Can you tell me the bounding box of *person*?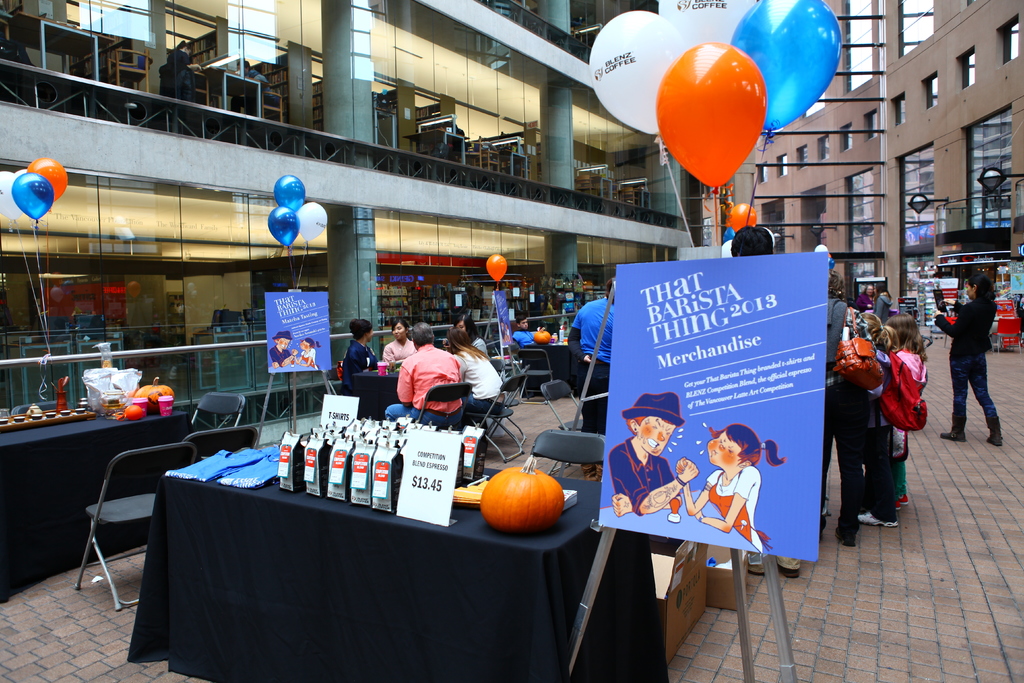
[514, 315, 534, 346].
